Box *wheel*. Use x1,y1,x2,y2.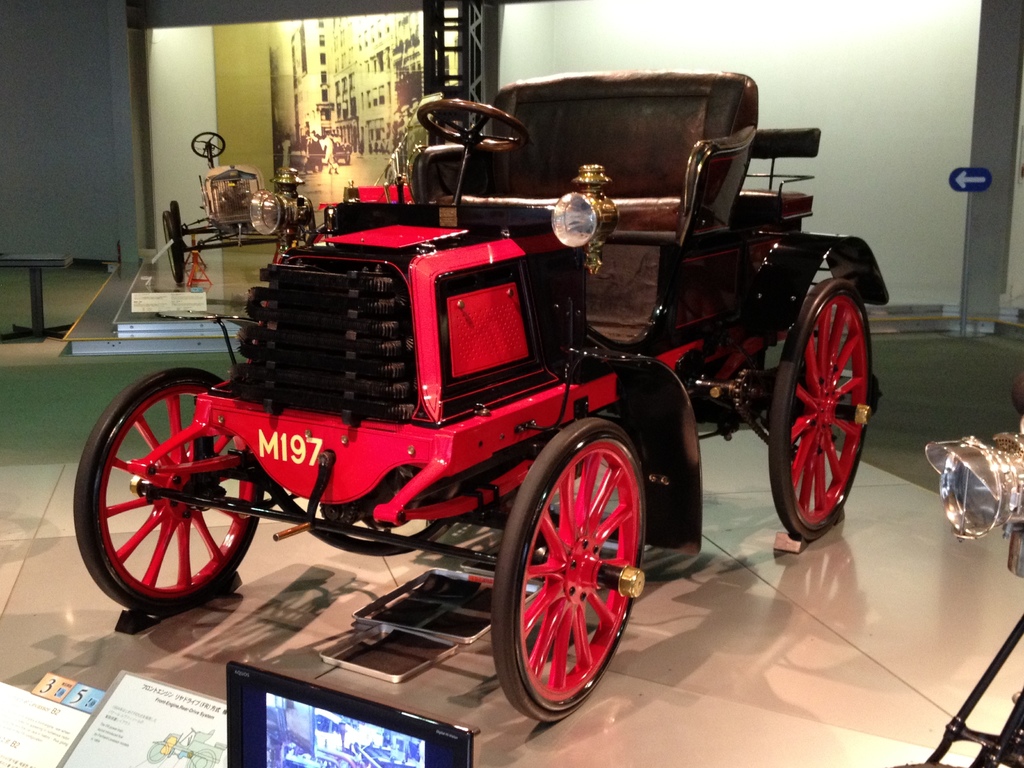
413,95,534,156.
